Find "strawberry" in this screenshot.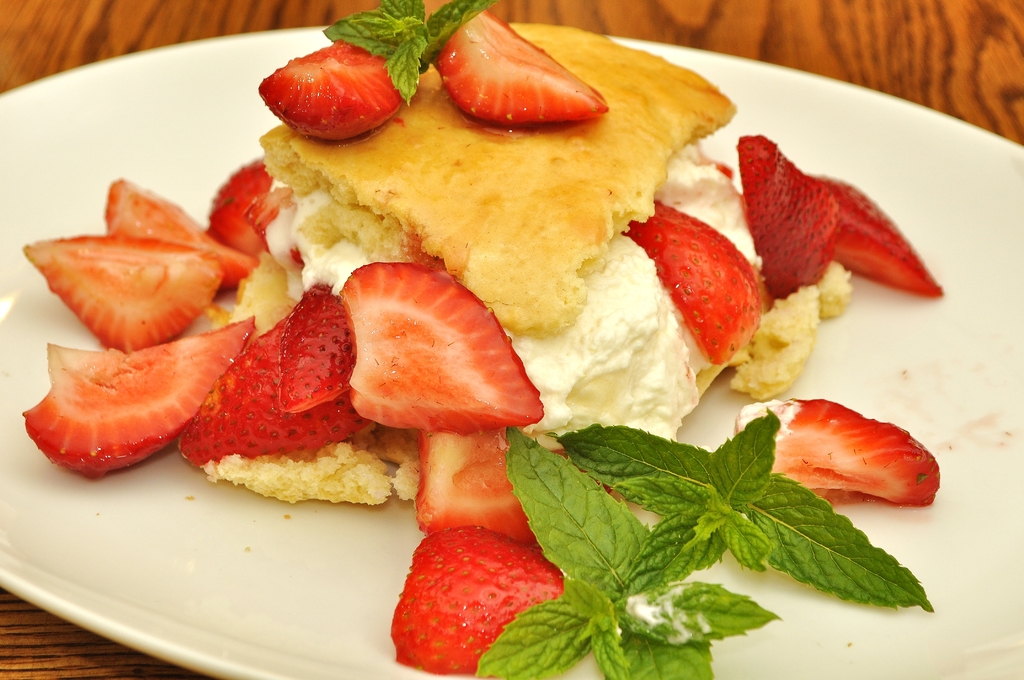
The bounding box for "strawberry" is left=733, top=129, right=838, bottom=308.
